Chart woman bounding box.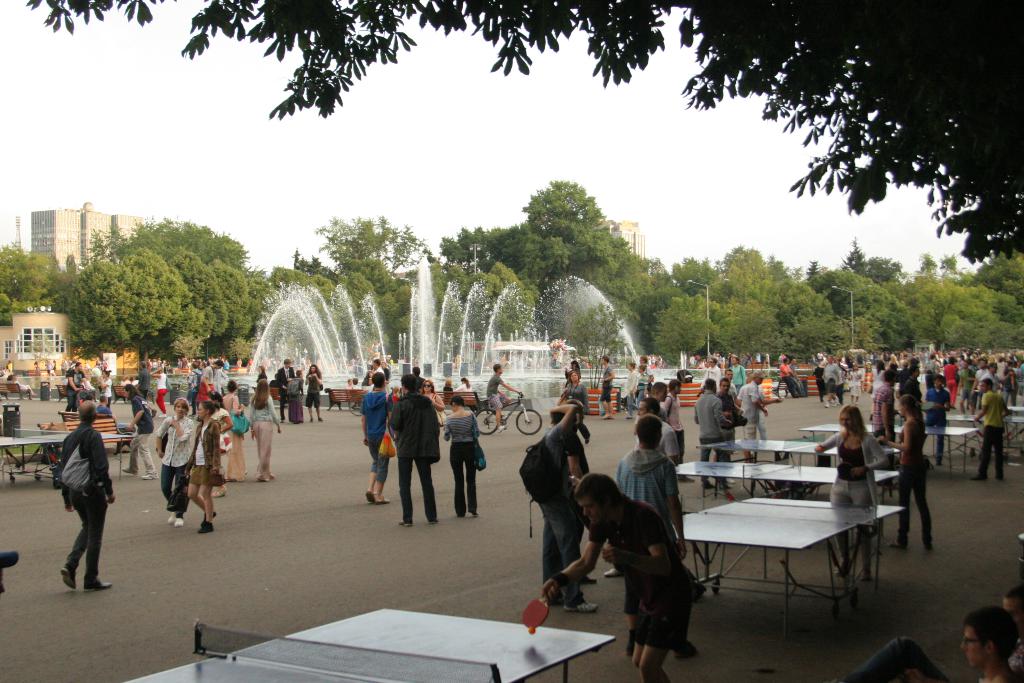
Charted: bbox=(456, 377, 472, 391).
